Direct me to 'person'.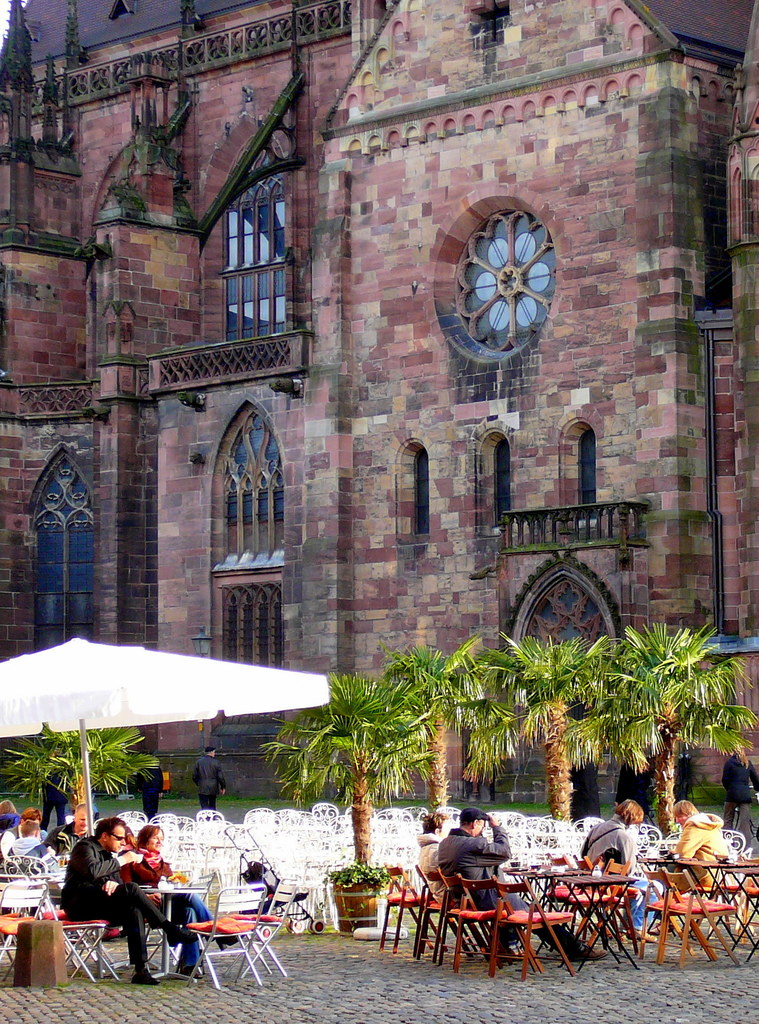
Direction: [418, 803, 475, 911].
